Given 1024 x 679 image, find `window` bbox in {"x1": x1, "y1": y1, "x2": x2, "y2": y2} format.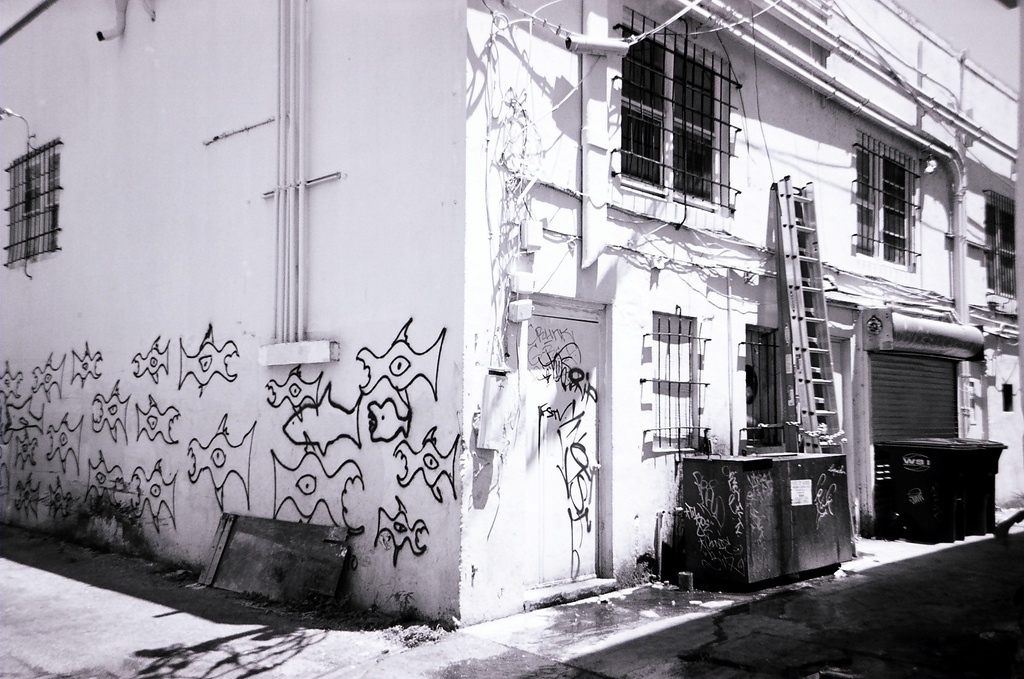
{"x1": 2, "y1": 137, "x2": 62, "y2": 268}.
